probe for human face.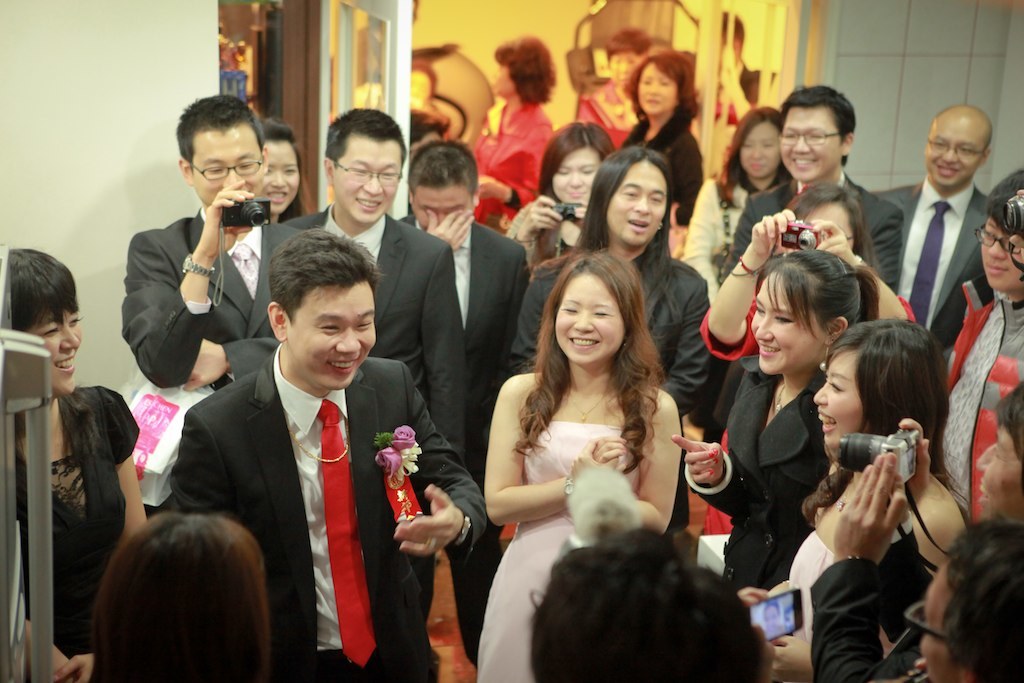
Probe result: select_region(748, 272, 823, 376).
